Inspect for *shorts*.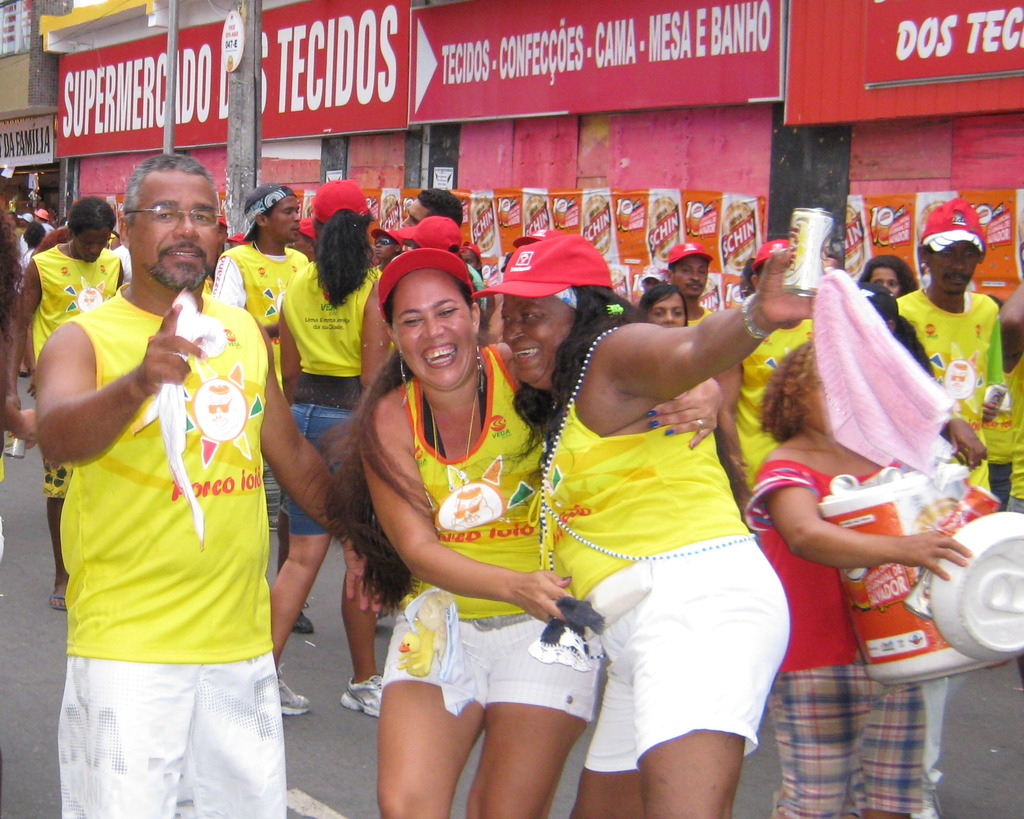
Inspection: l=381, t=612, r=604, b=724.
